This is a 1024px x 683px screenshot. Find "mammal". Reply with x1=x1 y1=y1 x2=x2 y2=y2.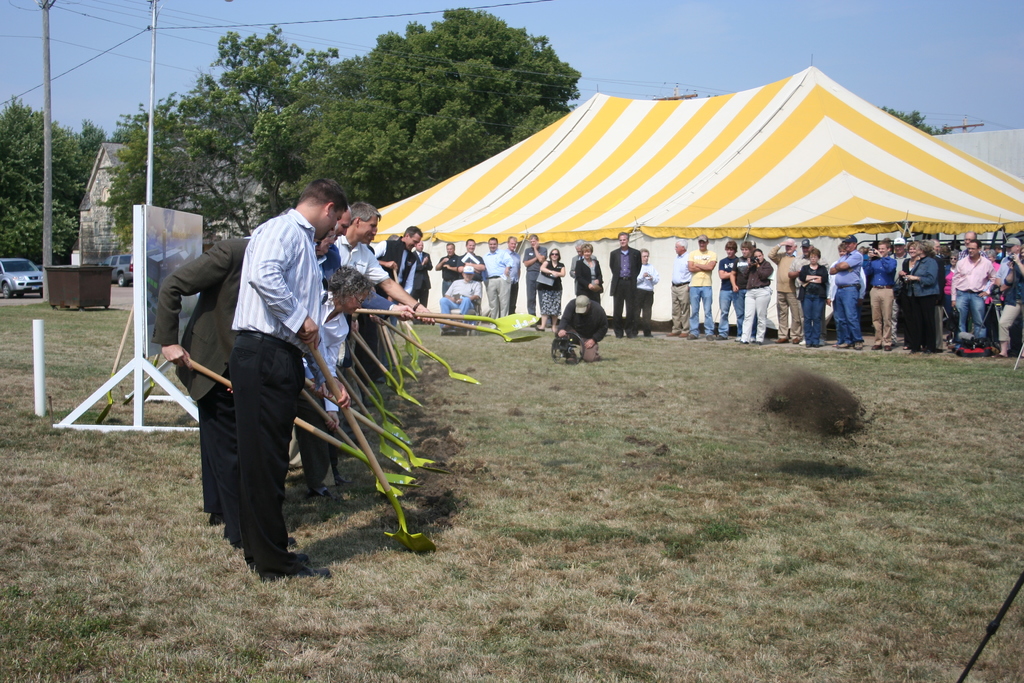
x1=524 y1=233 x2=551 y2=309.
